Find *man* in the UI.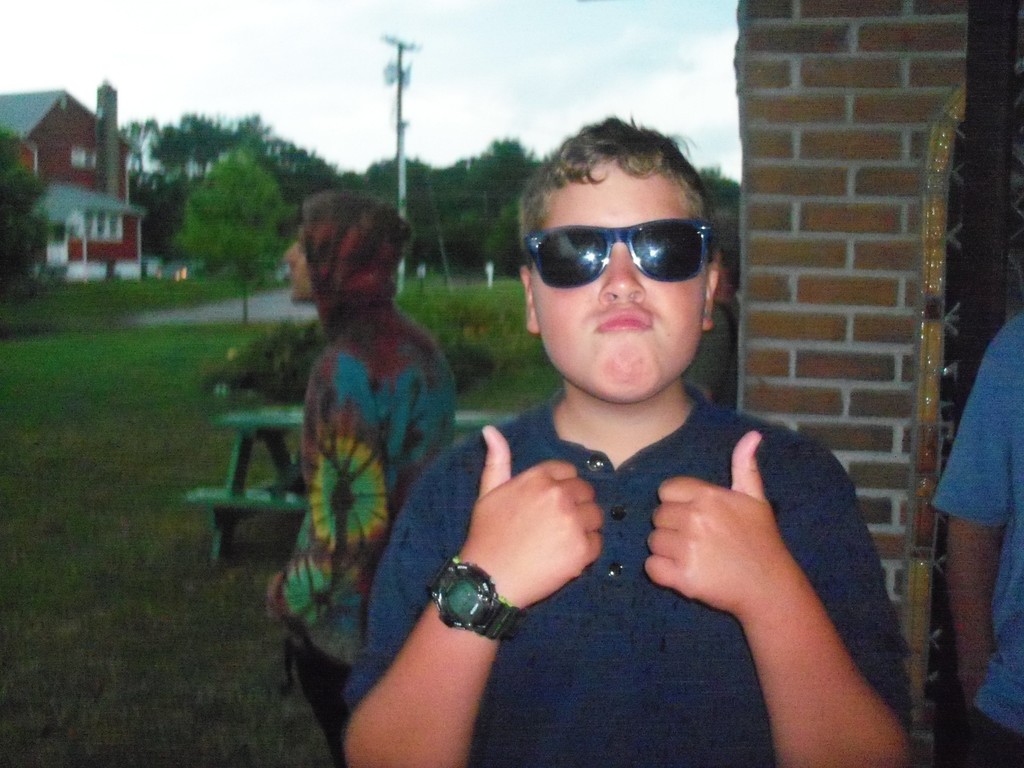
UI element at select_region(927, 316, 1023, 767).
